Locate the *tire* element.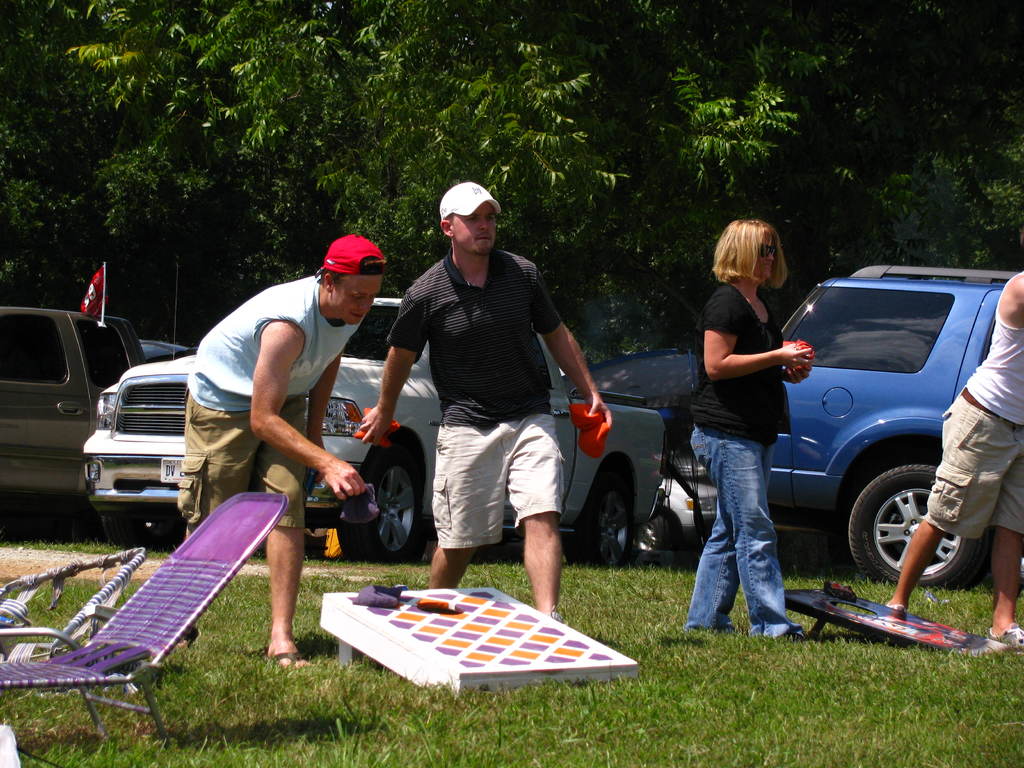
Element bbox: (564, 472, 632, 569).
